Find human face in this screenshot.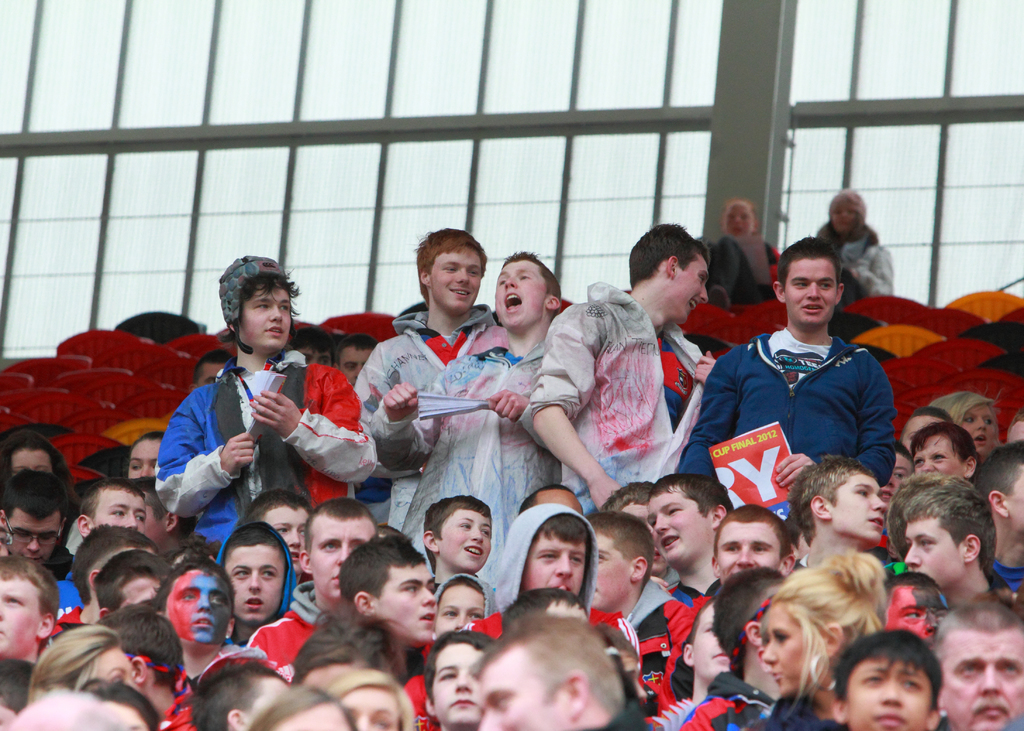
The bounding box for human face is box(525, 528, 594, 607).
